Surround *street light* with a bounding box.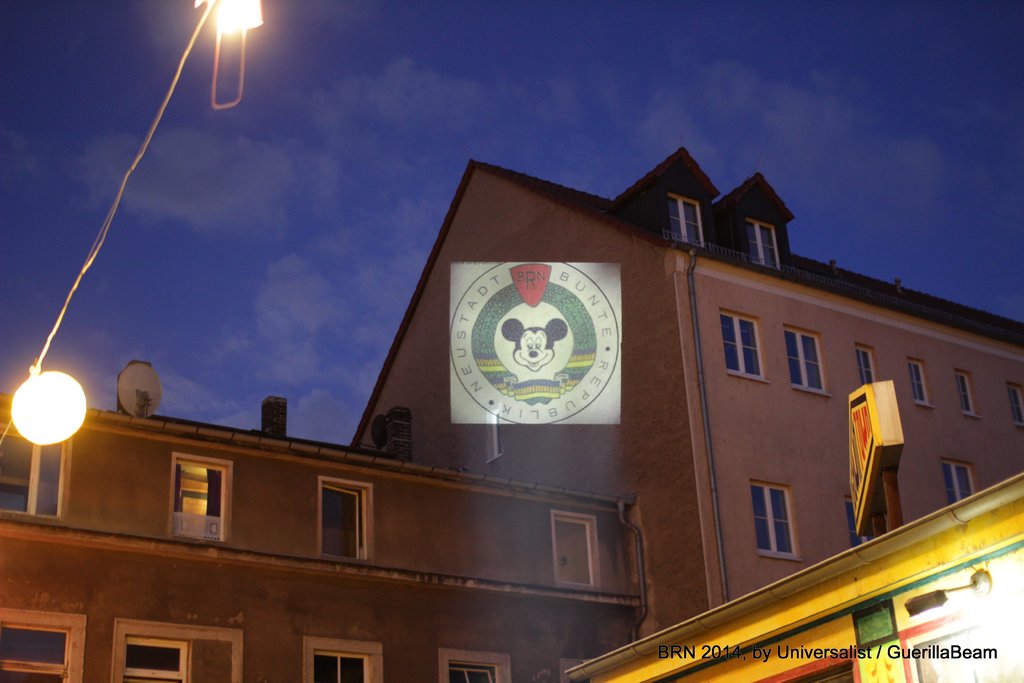
box=[13, 345, 79, 485].
